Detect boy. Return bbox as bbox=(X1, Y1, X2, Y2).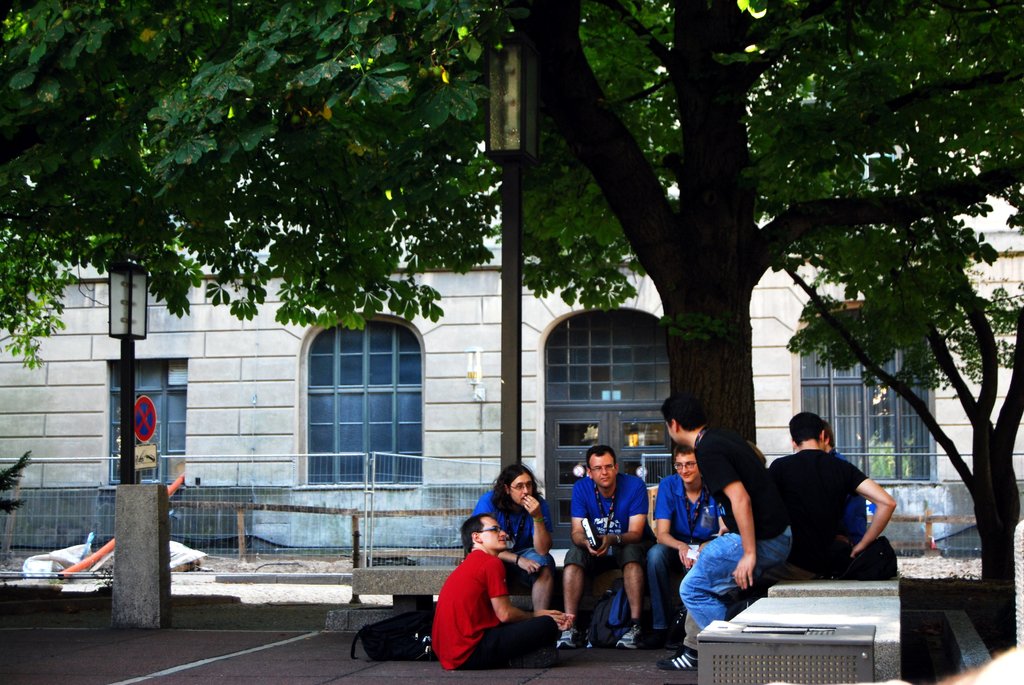
bbox=(750, 410, 897, 599).
